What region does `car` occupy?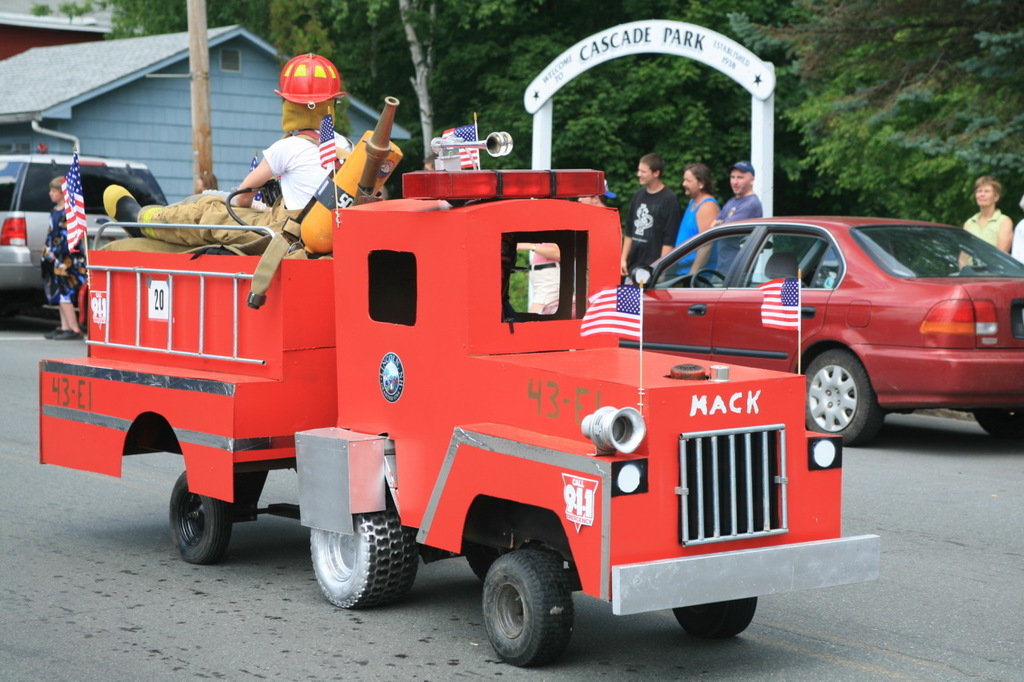
626:213:1023:442.
